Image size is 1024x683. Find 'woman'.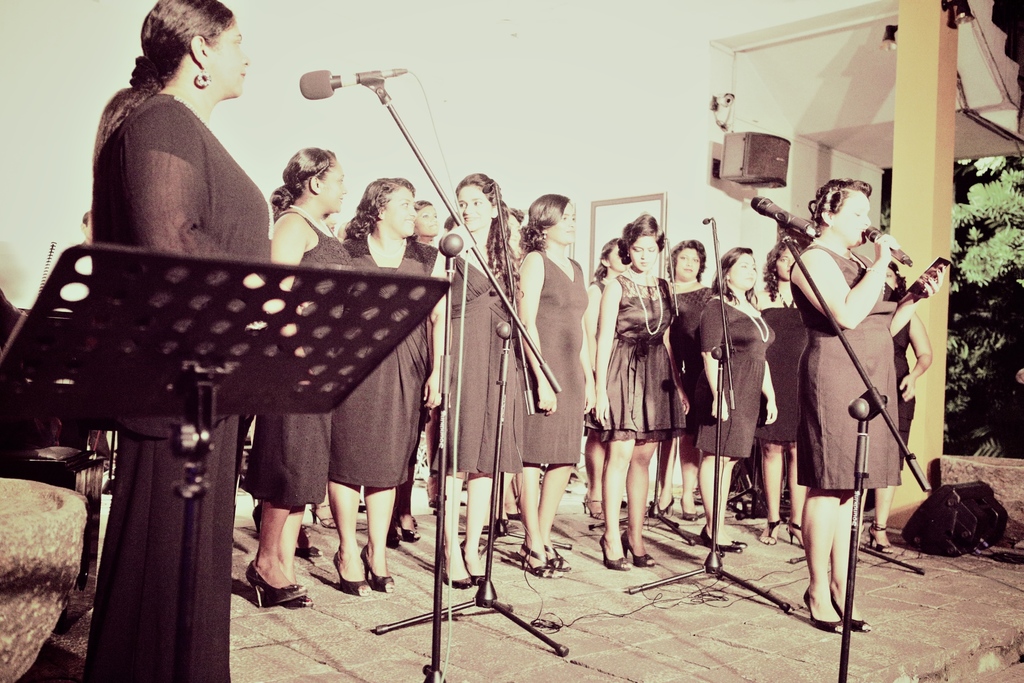
rect(769, 167, 932, 621).
